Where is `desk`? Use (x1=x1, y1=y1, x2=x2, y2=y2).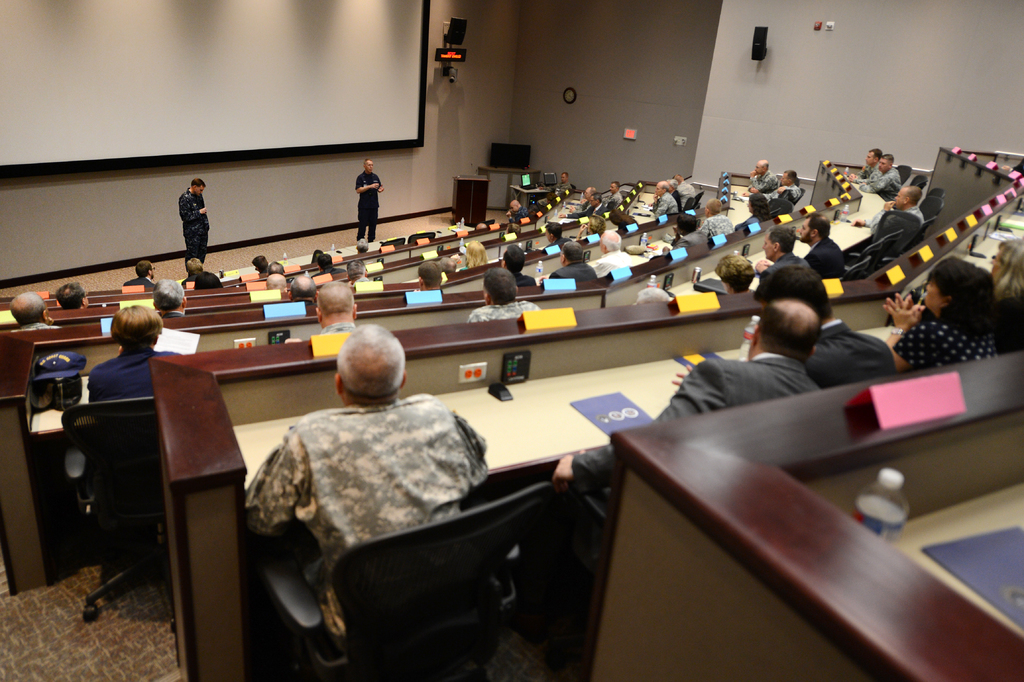
(x1=579, y1=441, x2=1023, y2=681).
